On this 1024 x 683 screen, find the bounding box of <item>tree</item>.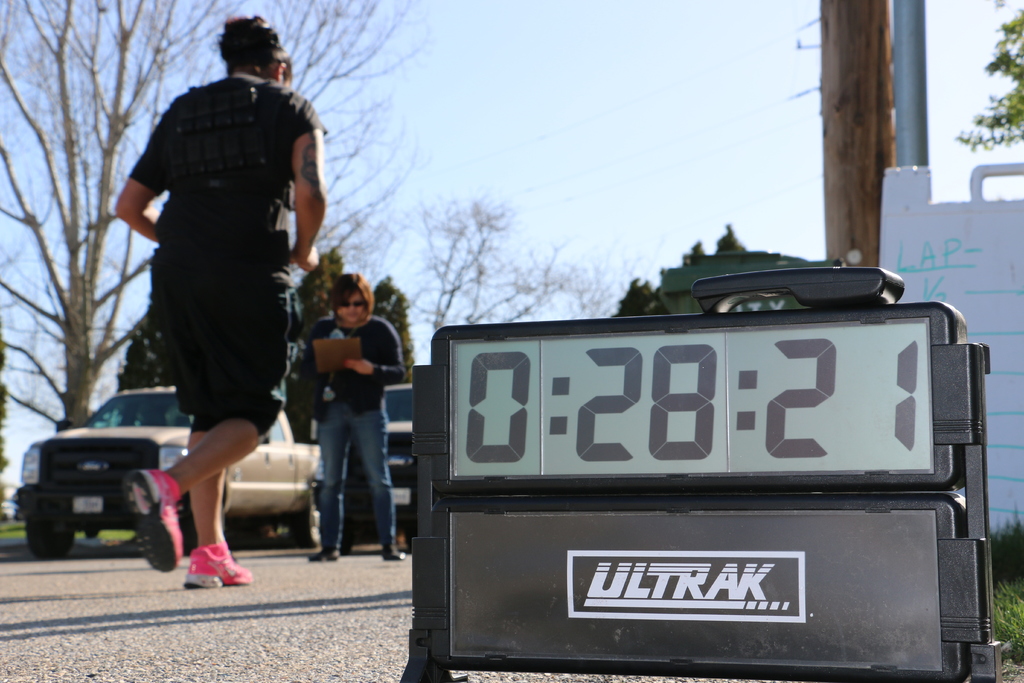
Bounding box: <region>324, 243, 340, 283</region>.
